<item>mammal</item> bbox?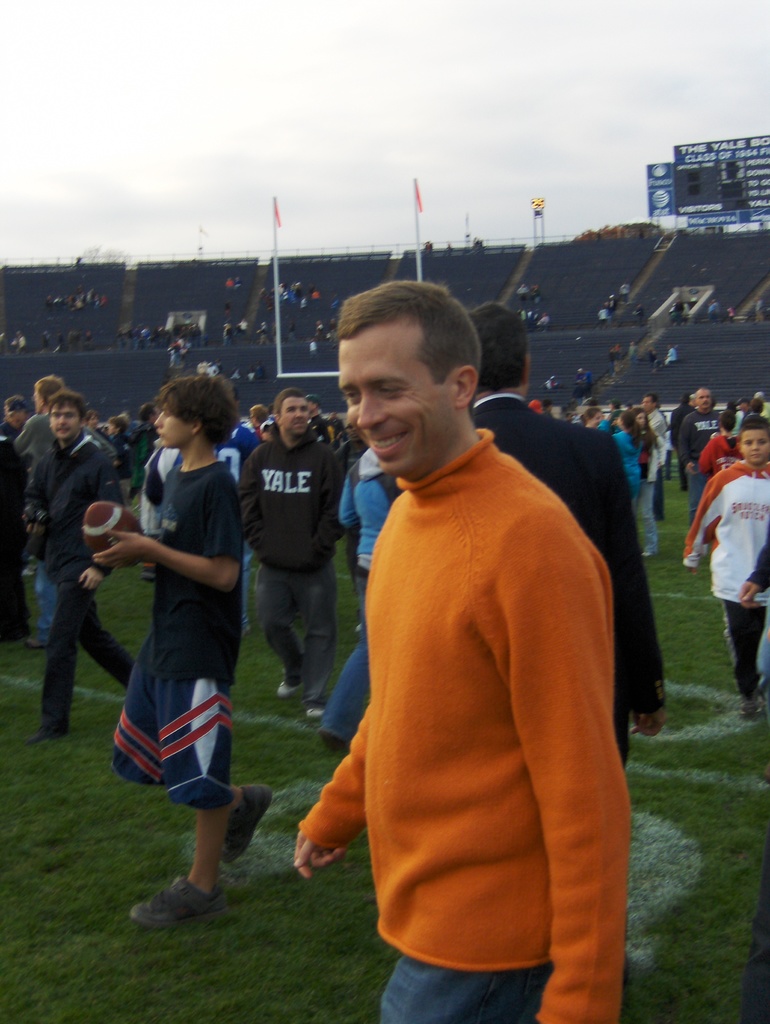
710:299:719:323
